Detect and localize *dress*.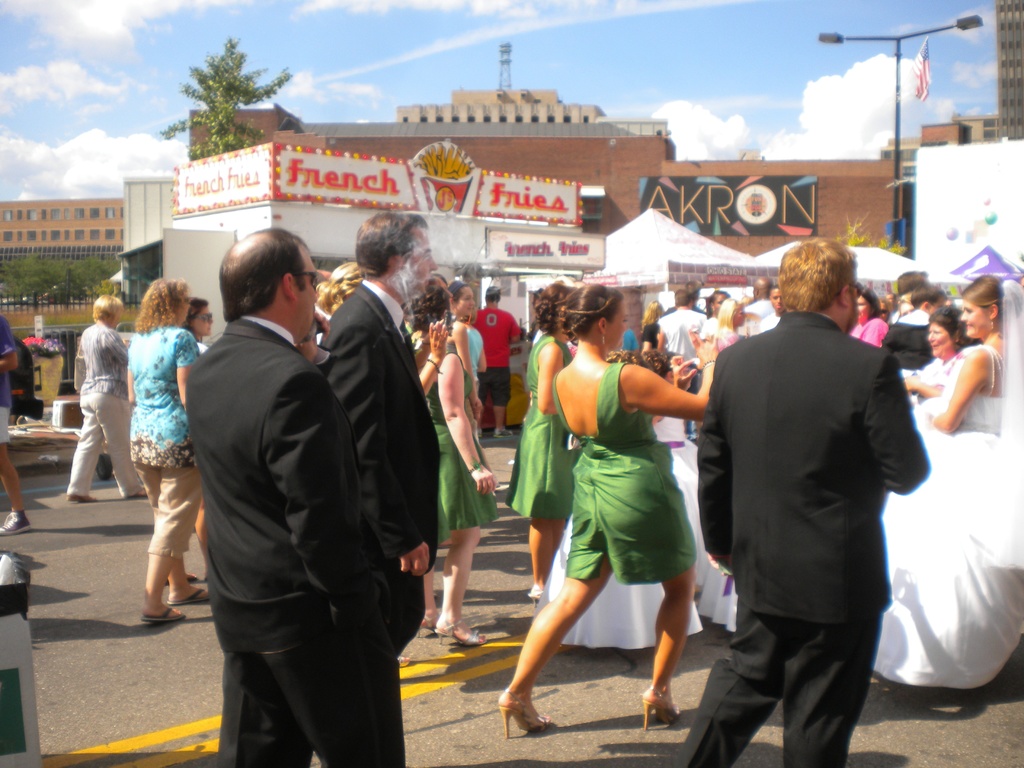
Localized at bbox(535, 517, 702, 652).
